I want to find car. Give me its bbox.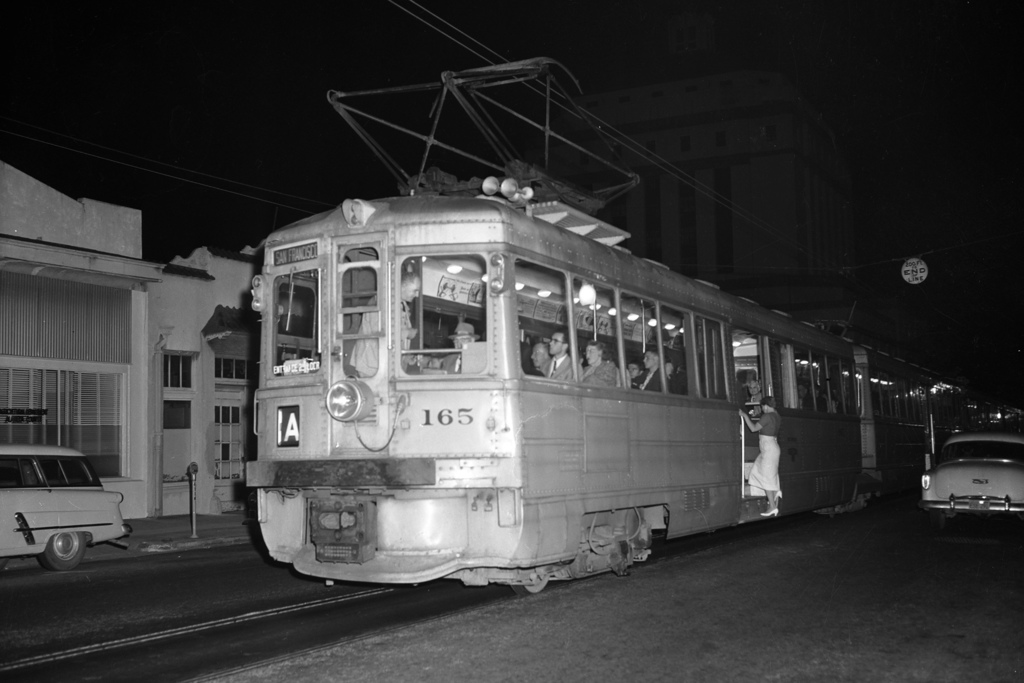
{"x1": 0, "y1": 442, "x2": 134, "y2": 580}.
